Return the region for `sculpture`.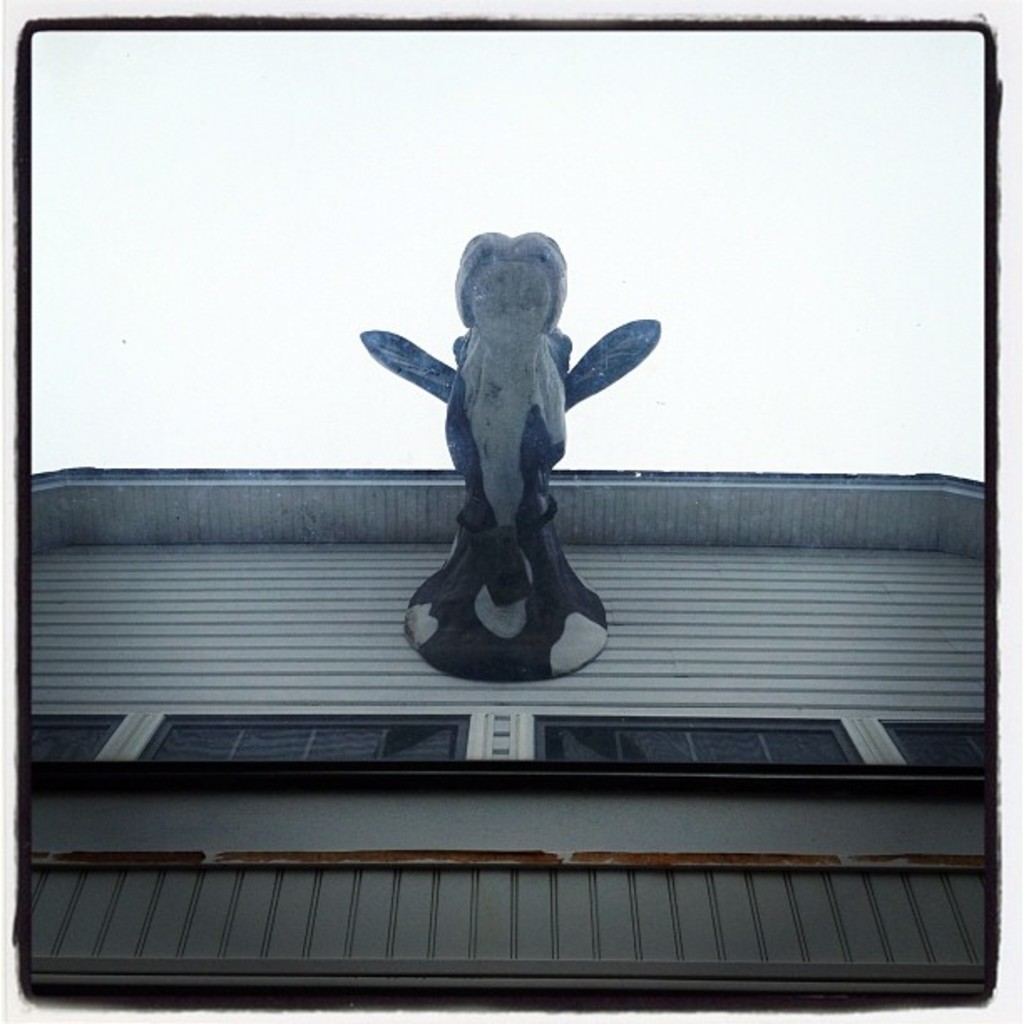
bbox=[353, 238, 666, 676].
